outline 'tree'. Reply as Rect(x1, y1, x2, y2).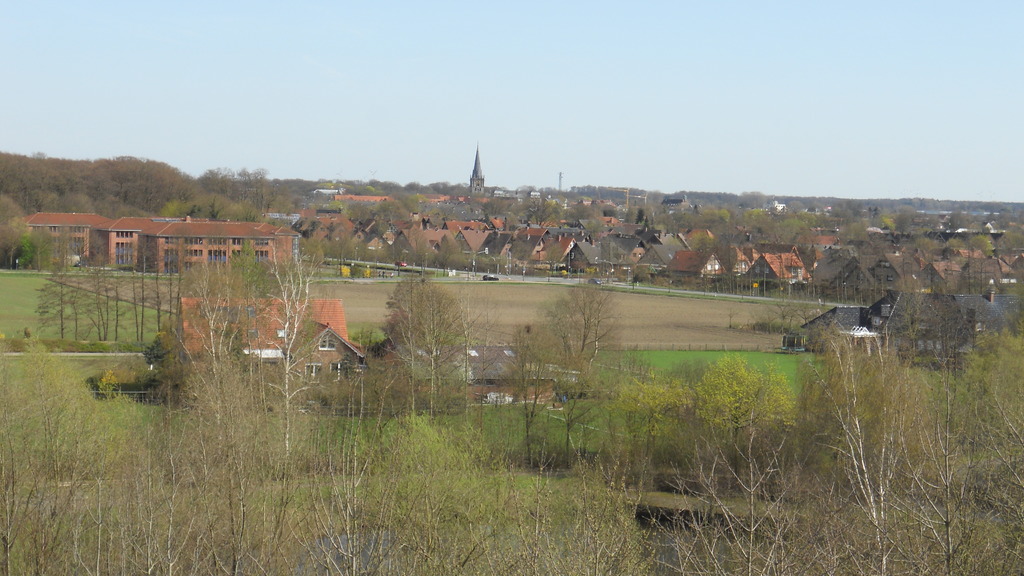
Rect(681, 205, 729, 225).
